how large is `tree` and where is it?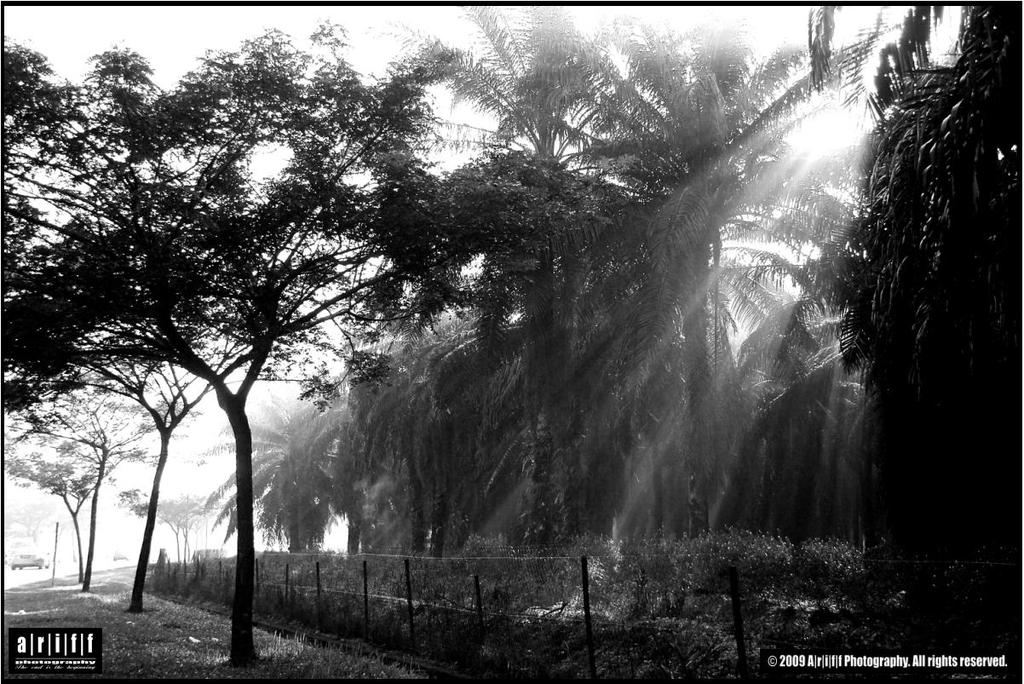
Bounding box: (5,428,111,612).
